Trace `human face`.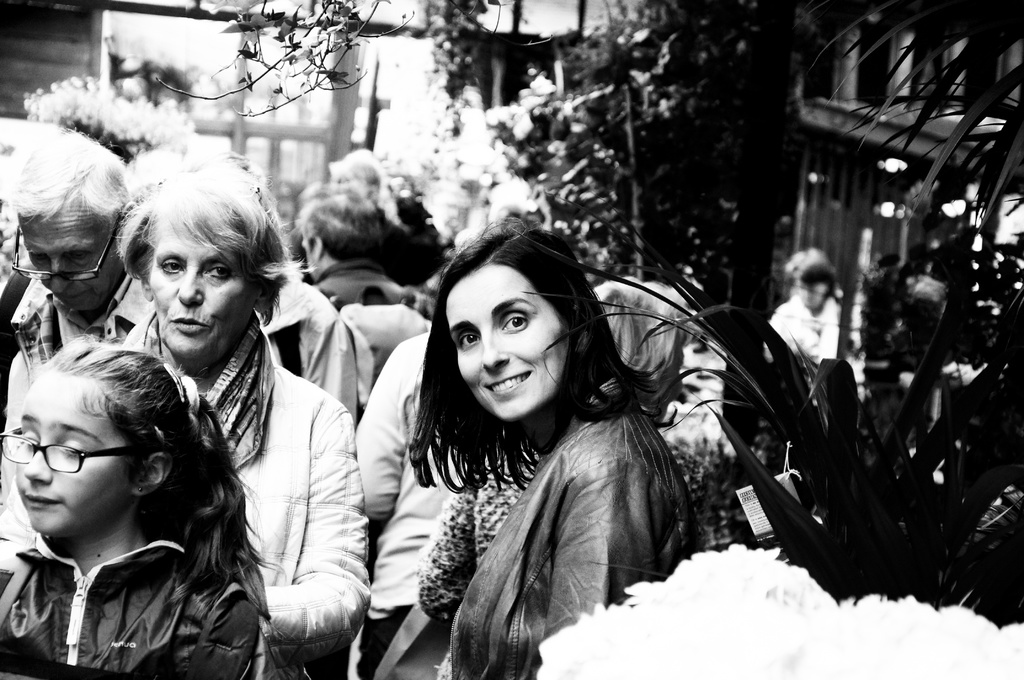
Traced to x1=22 y1=198 x2=122 y2=308.
